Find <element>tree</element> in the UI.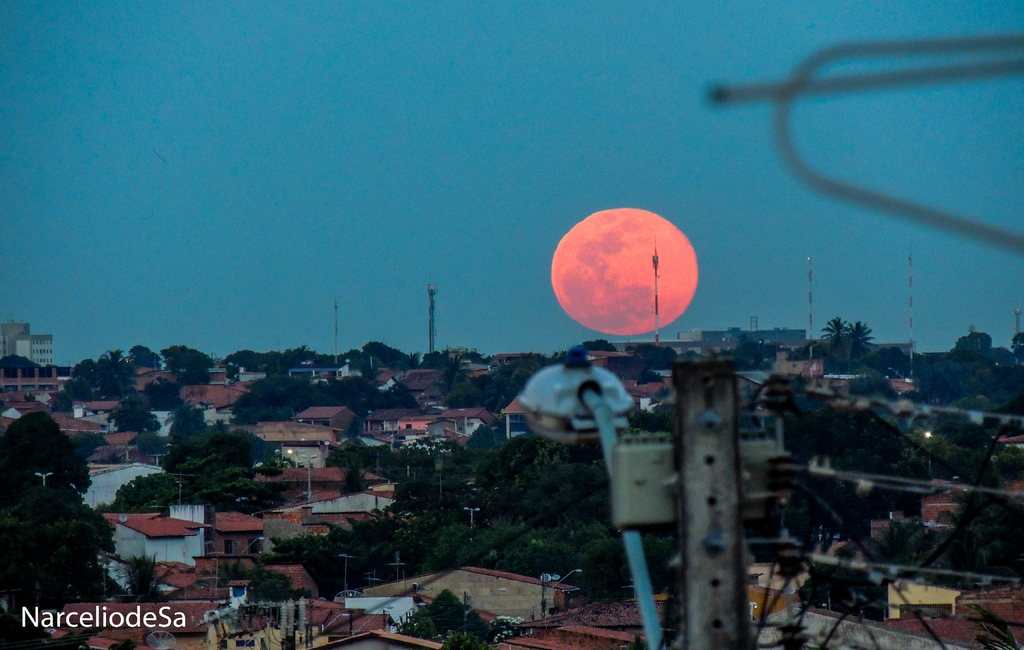
UI element at {"left": 388, "top": 586, "right": 501, "bottom": 649}.
